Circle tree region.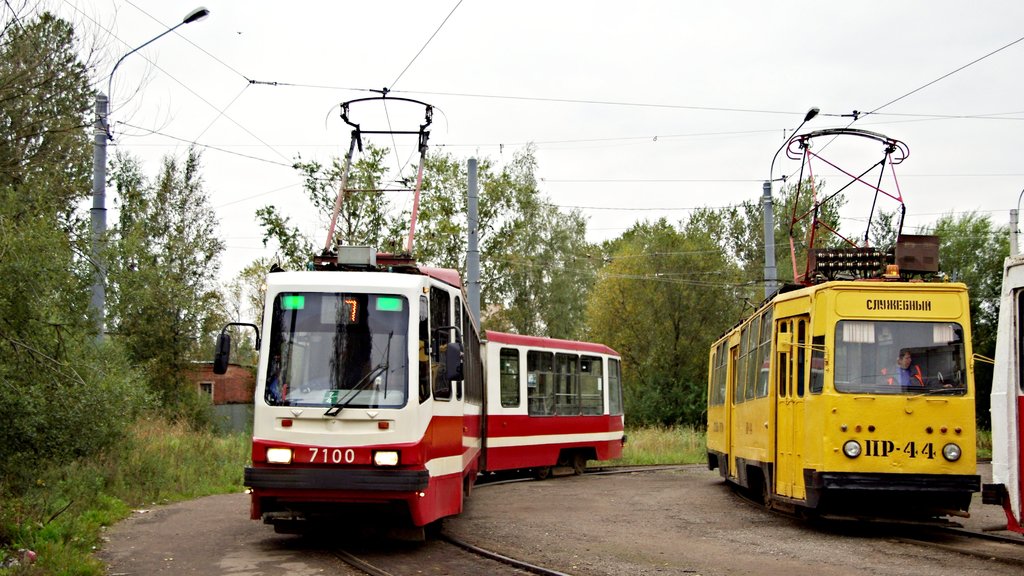
Region: [913,213,1023,405].
